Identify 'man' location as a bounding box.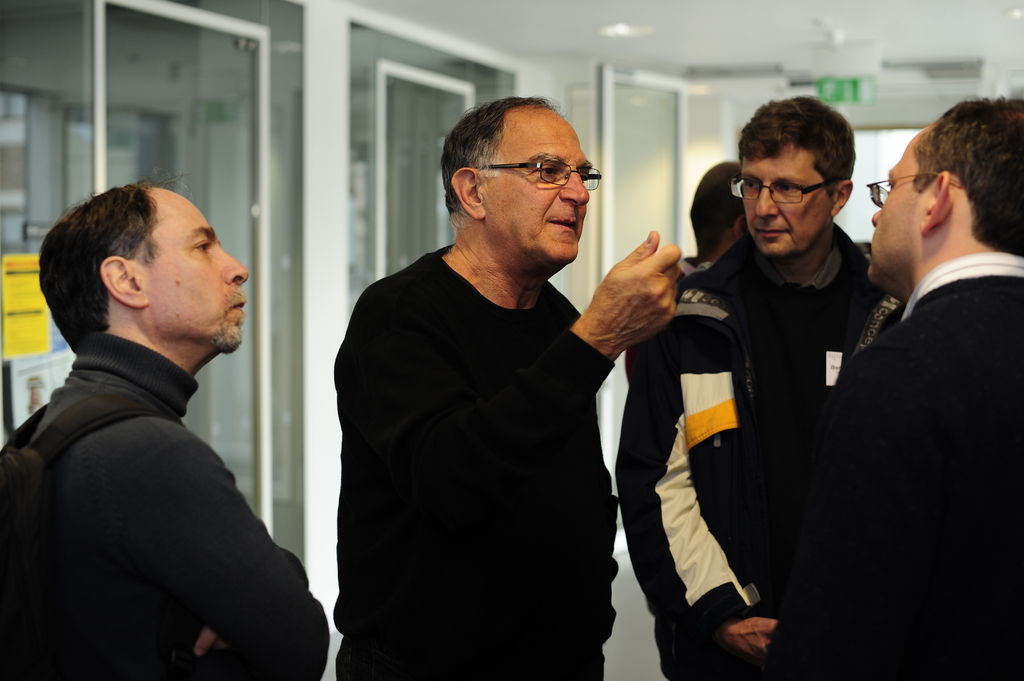
<box>755,93,1023,680</box>.
